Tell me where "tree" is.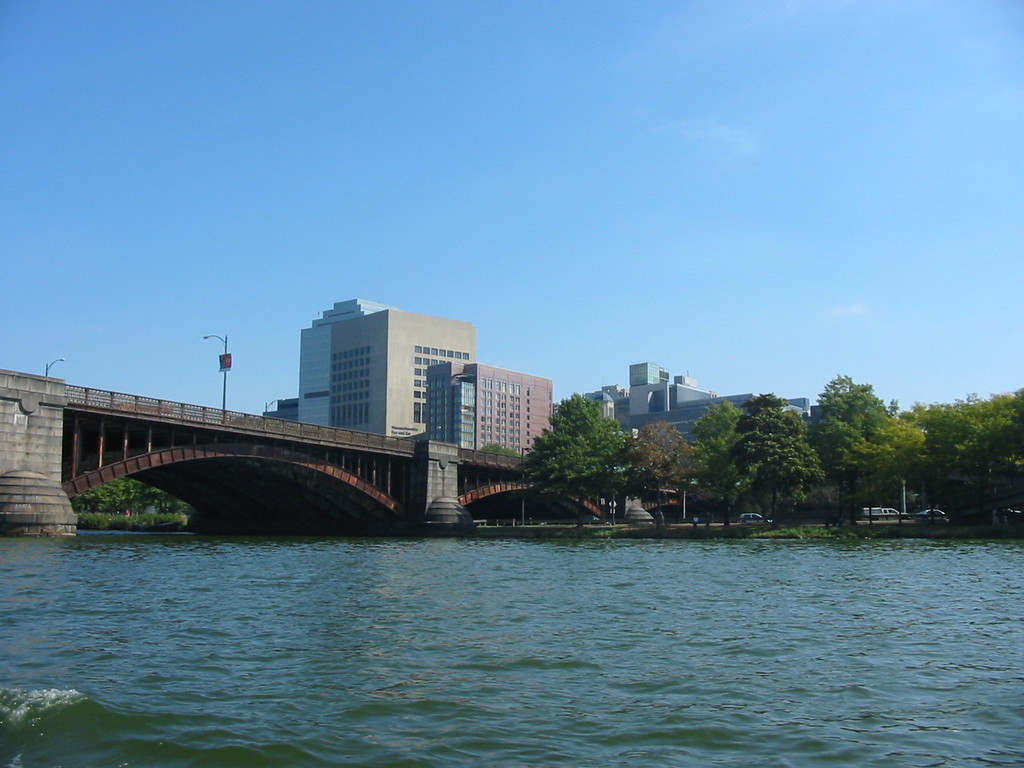
"tree" is at 671:399:752:524.
